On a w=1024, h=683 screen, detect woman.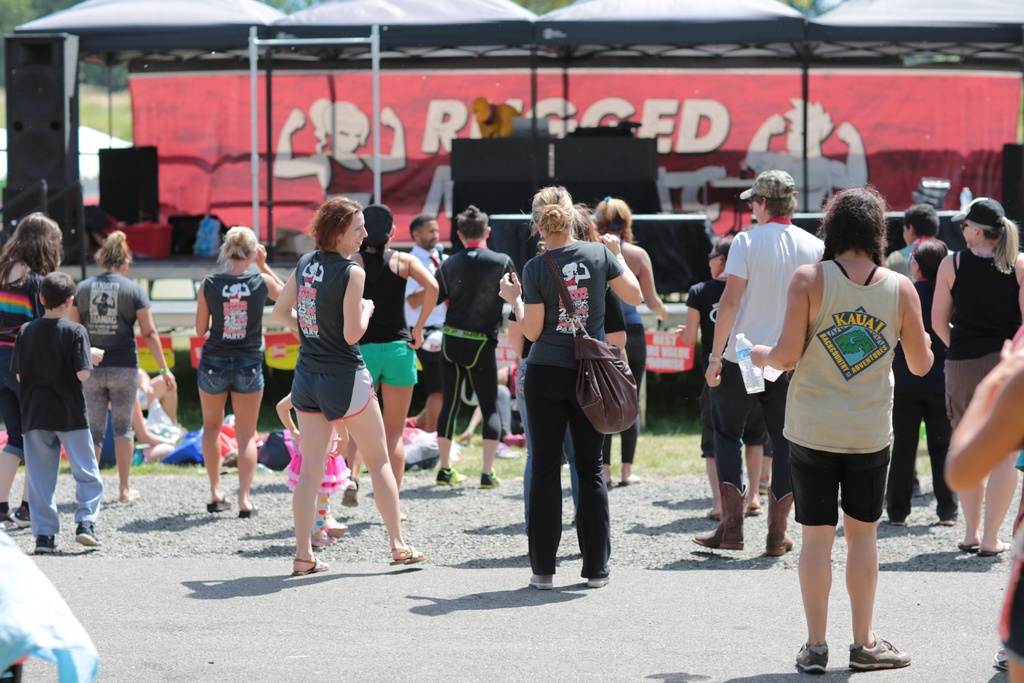
bbox(890, 233, 963, 527).
